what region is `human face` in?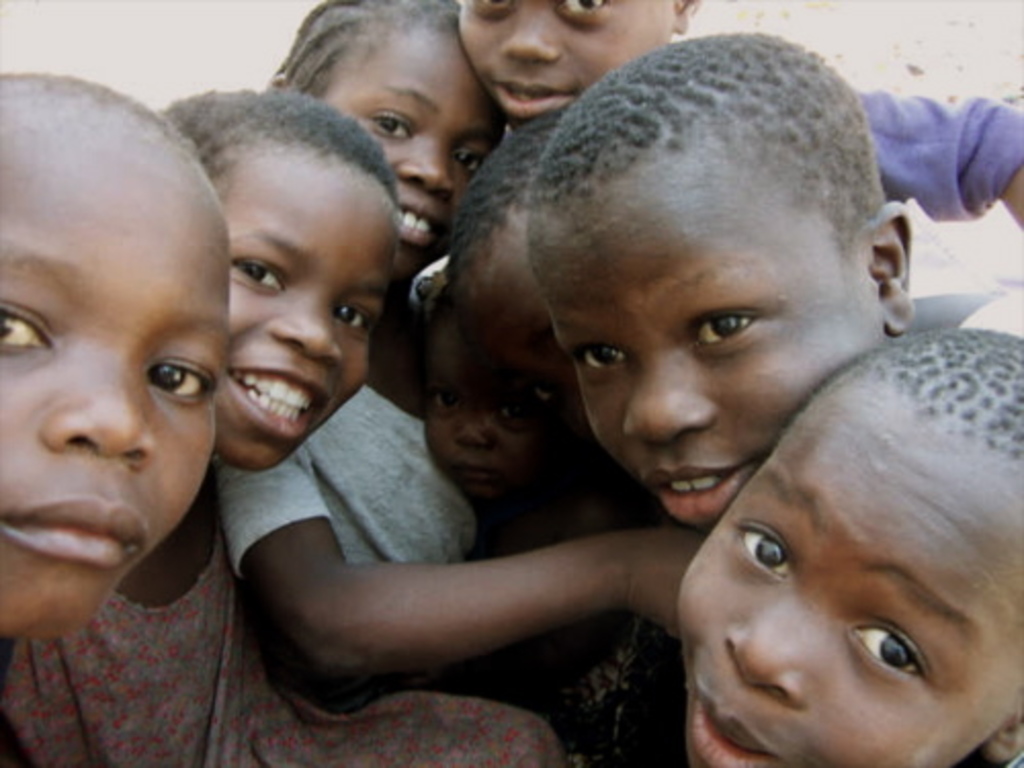
rect(455, 0, 674, 123).
